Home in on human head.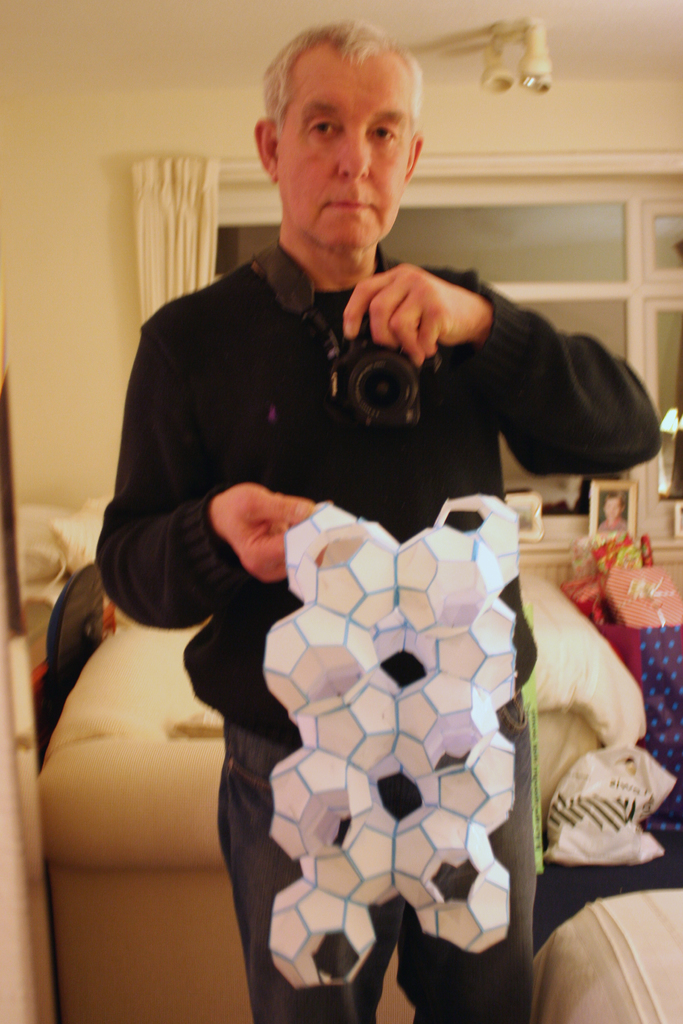
Homed in at box=[258, 19, 445, 243].
